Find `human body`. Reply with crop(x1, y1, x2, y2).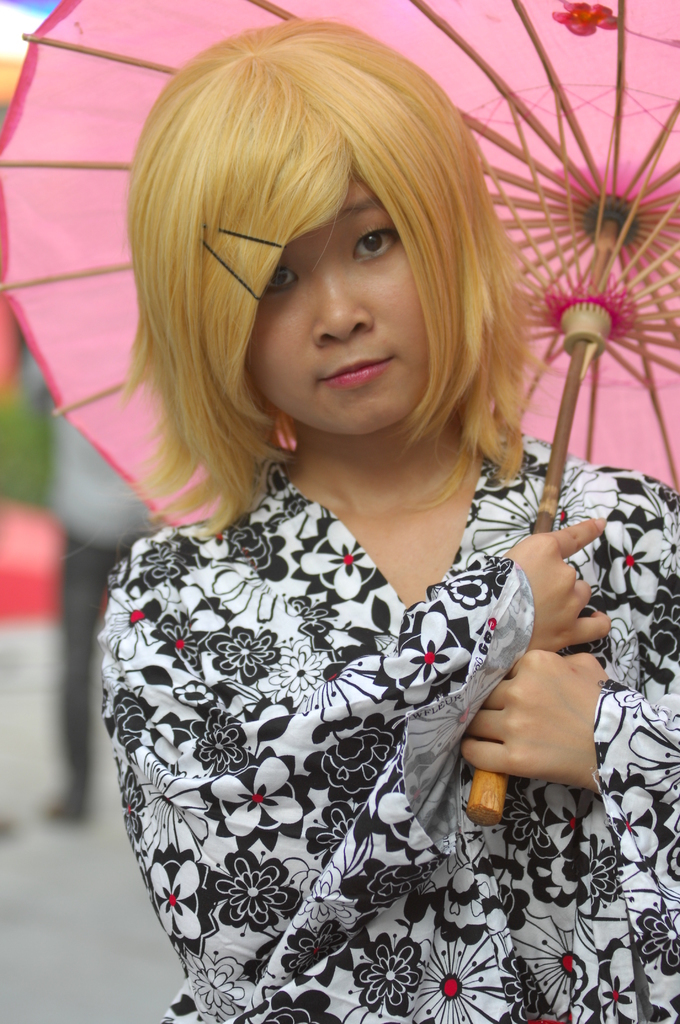
crop(108, 22, 679, 1023).
